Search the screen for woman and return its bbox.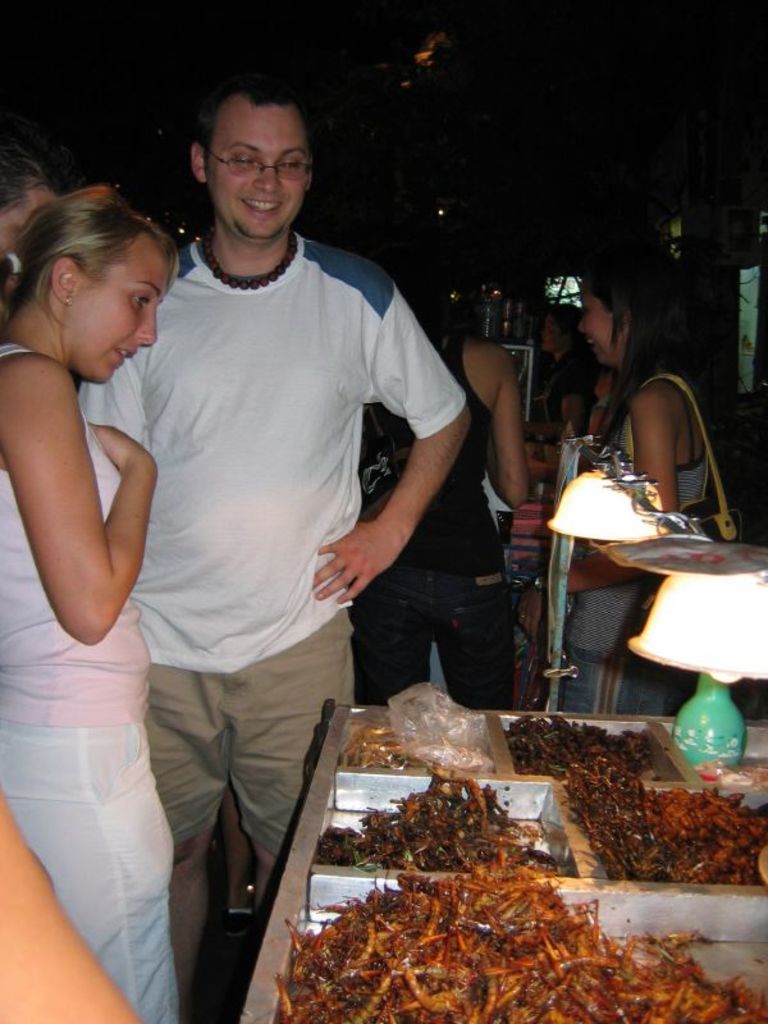
Found: 0/205/186/1023.
